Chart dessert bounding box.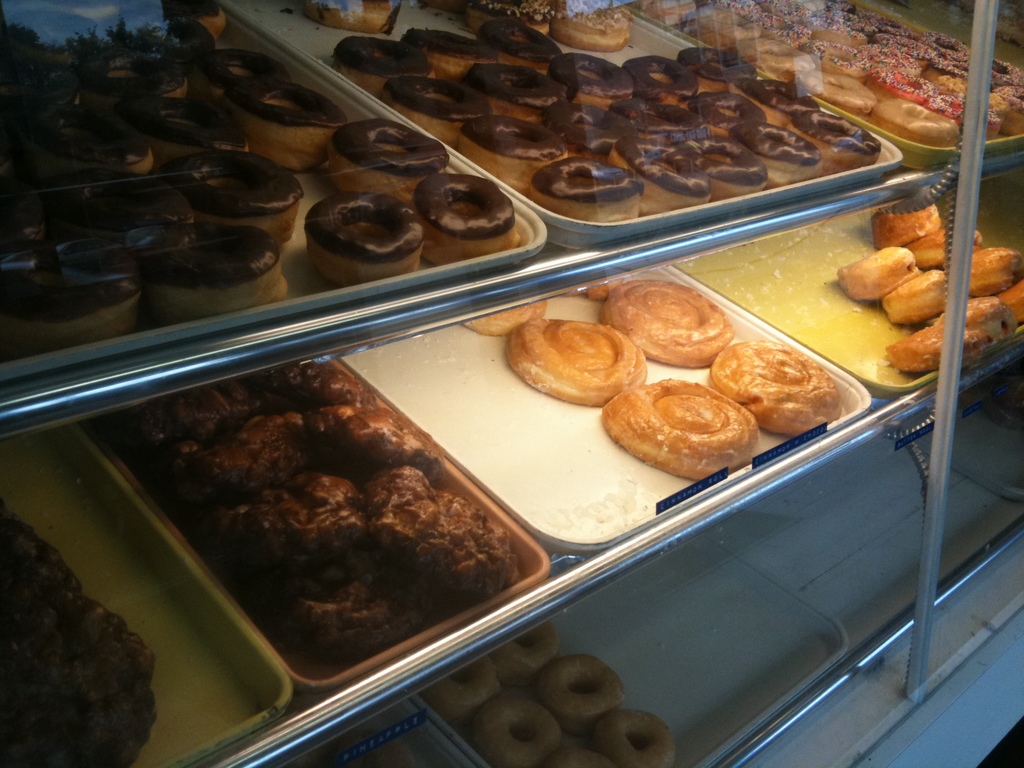
Charted: box=[675, 52, 749, 84].
